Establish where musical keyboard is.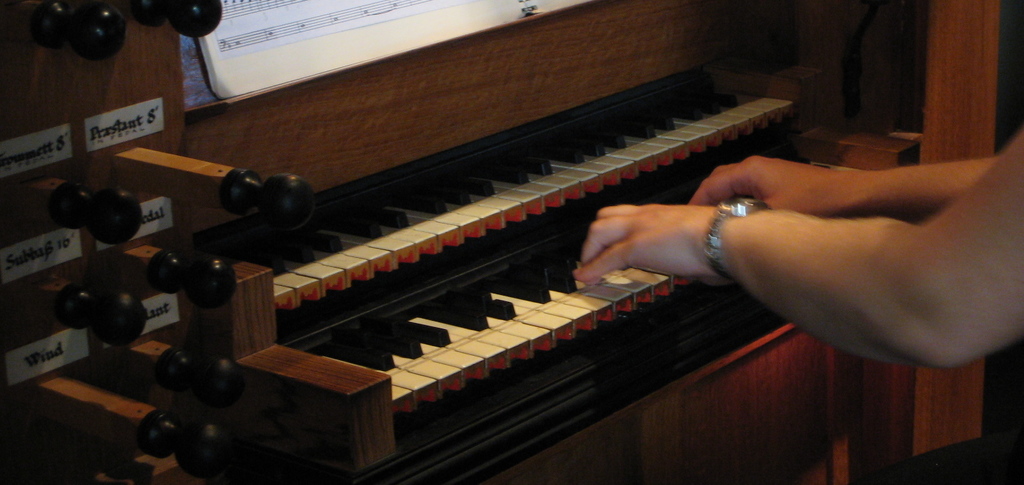
Established at (182, 66, 802, 353).
